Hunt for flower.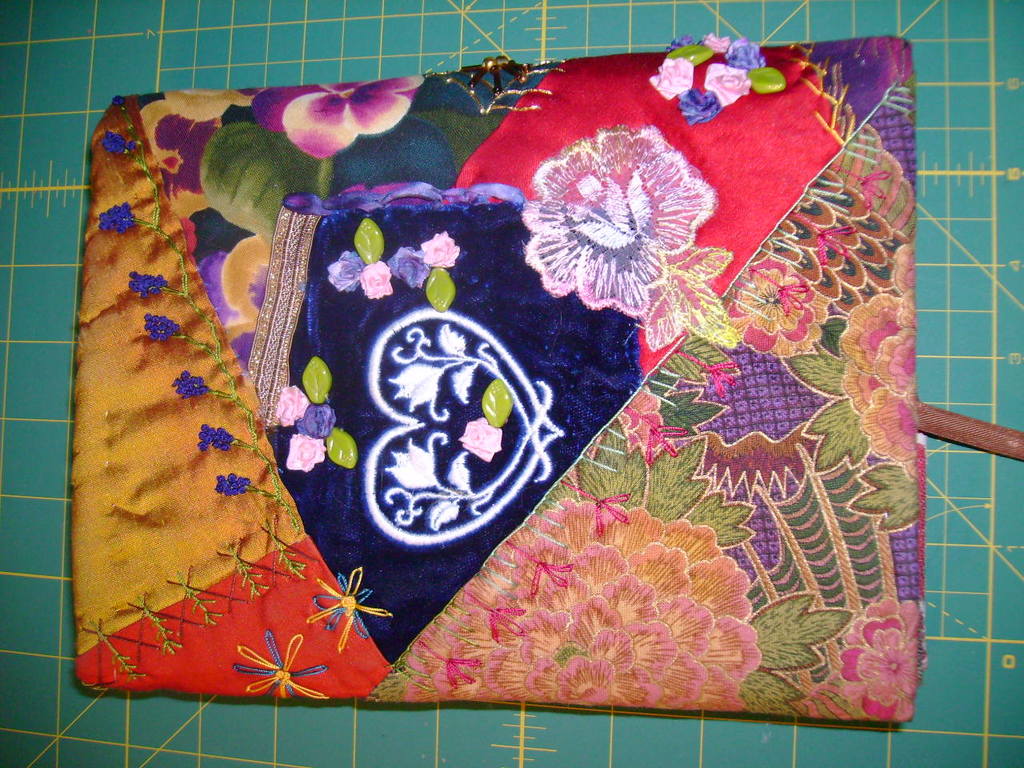
Hunted down at [left=384, top=438, right=438, bottom=488].
